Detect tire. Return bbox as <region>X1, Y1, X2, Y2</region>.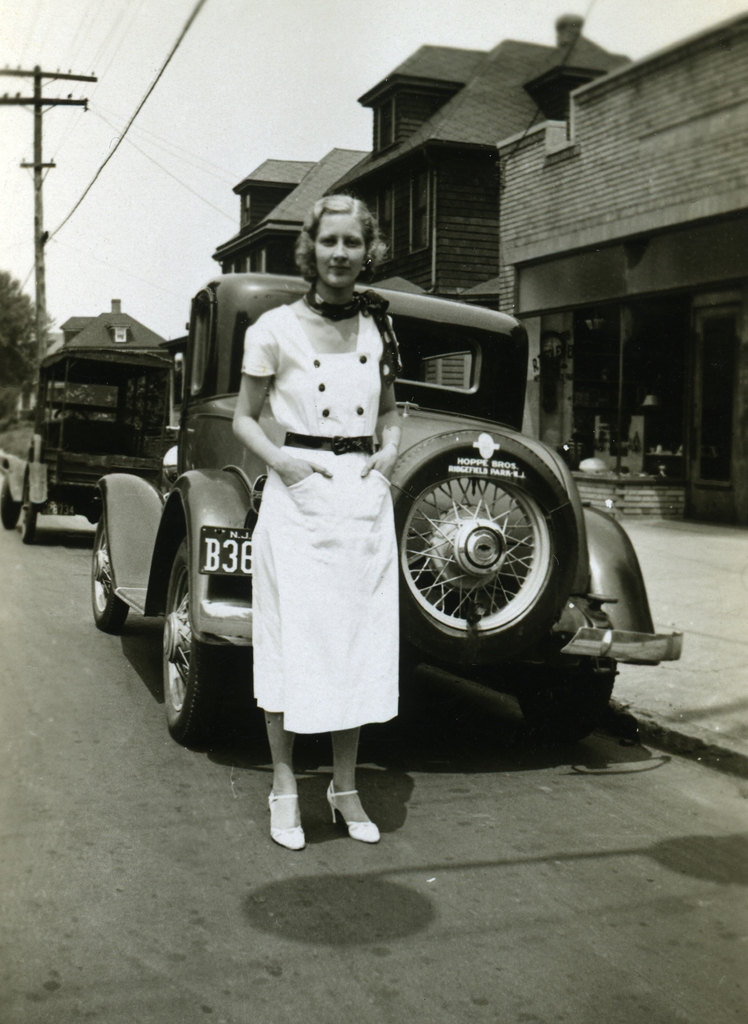
<region>163, 534, 222, 749</region>.
